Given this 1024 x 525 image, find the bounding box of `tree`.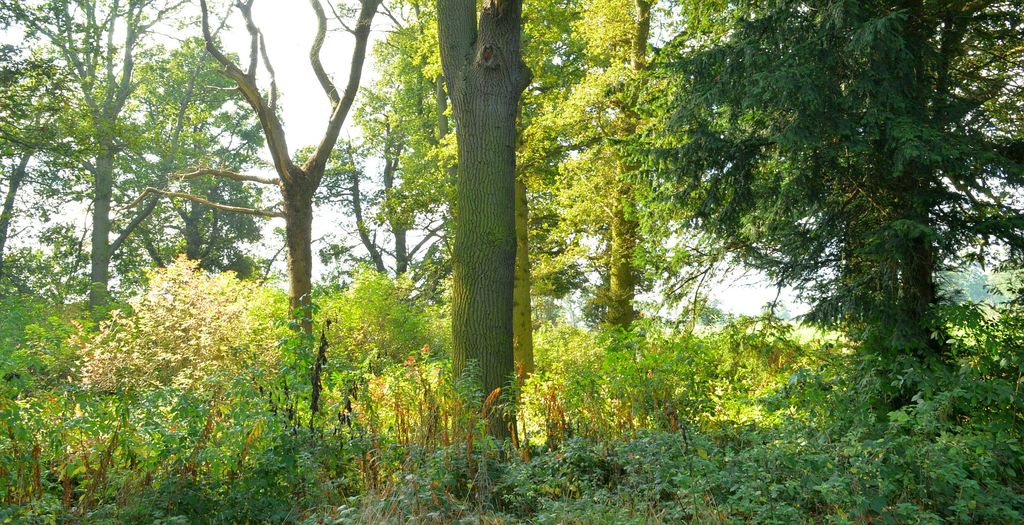
bbox(435, 0, 644, 378).
